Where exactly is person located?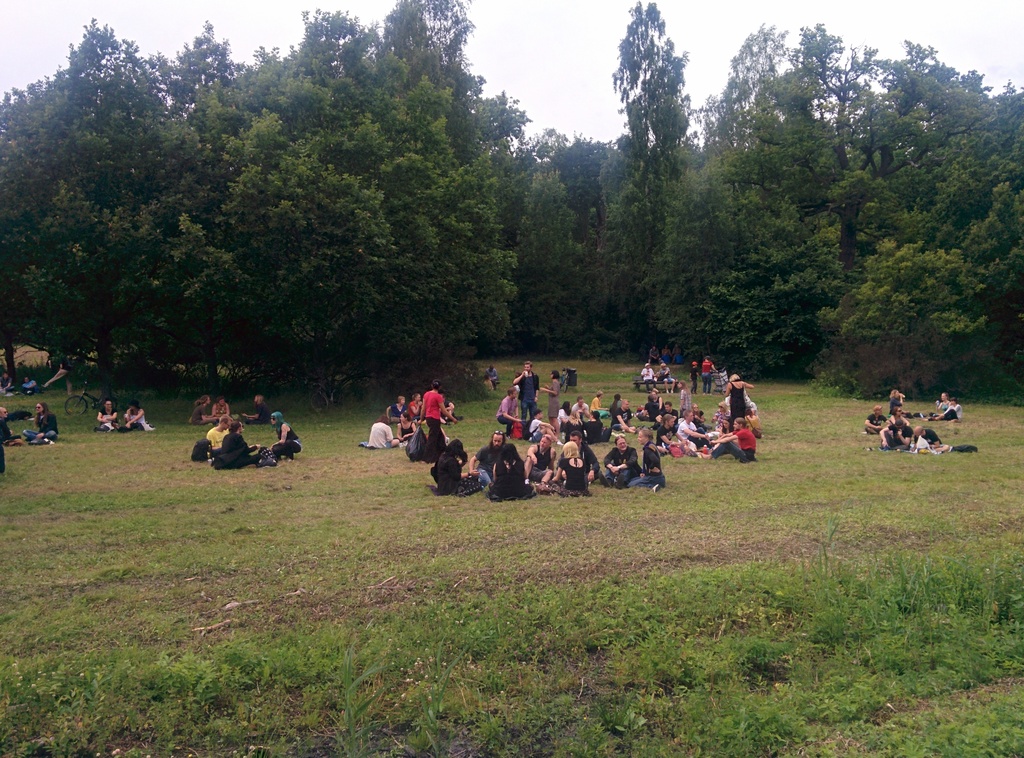
Its bounding box is {"x1": 511, "y1": 355, "x2": 541, "y2": 422}.
